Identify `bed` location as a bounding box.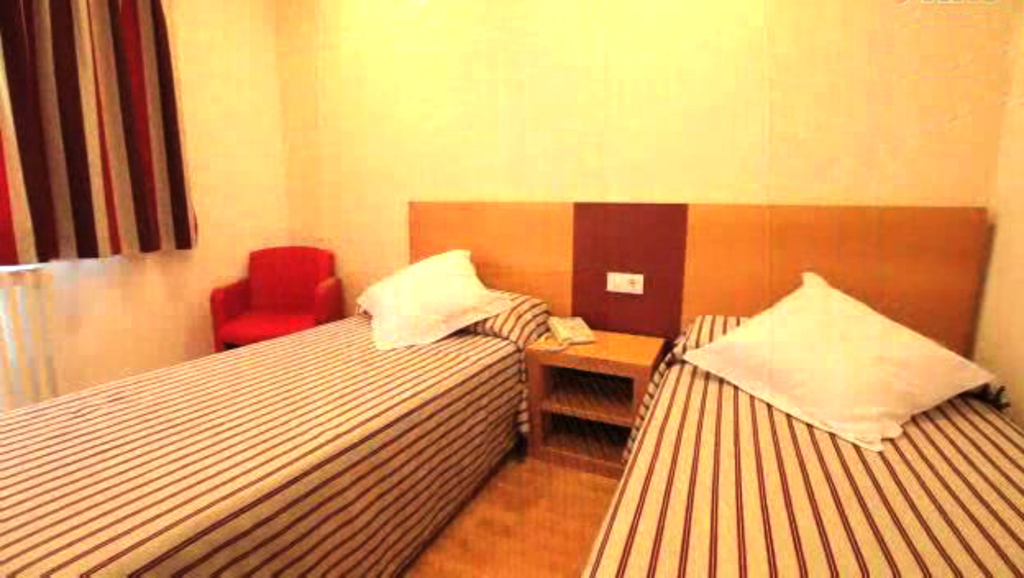
7 215 622 568.
